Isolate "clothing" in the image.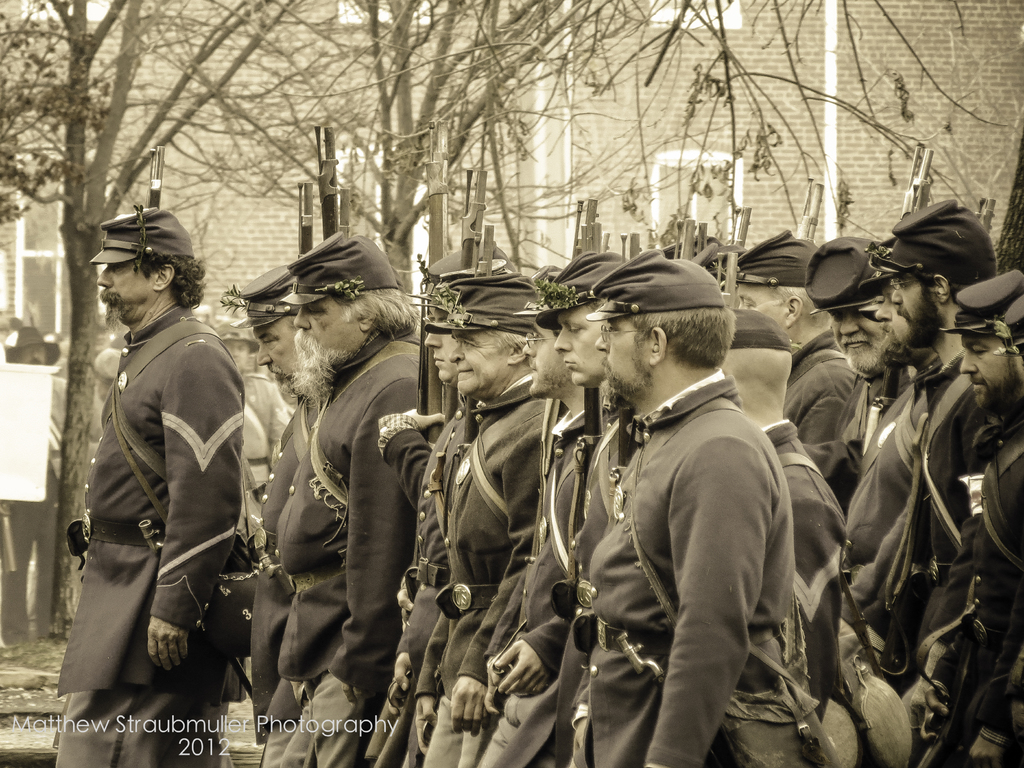
Isolated region: rect(85, 204, 200, 263).
